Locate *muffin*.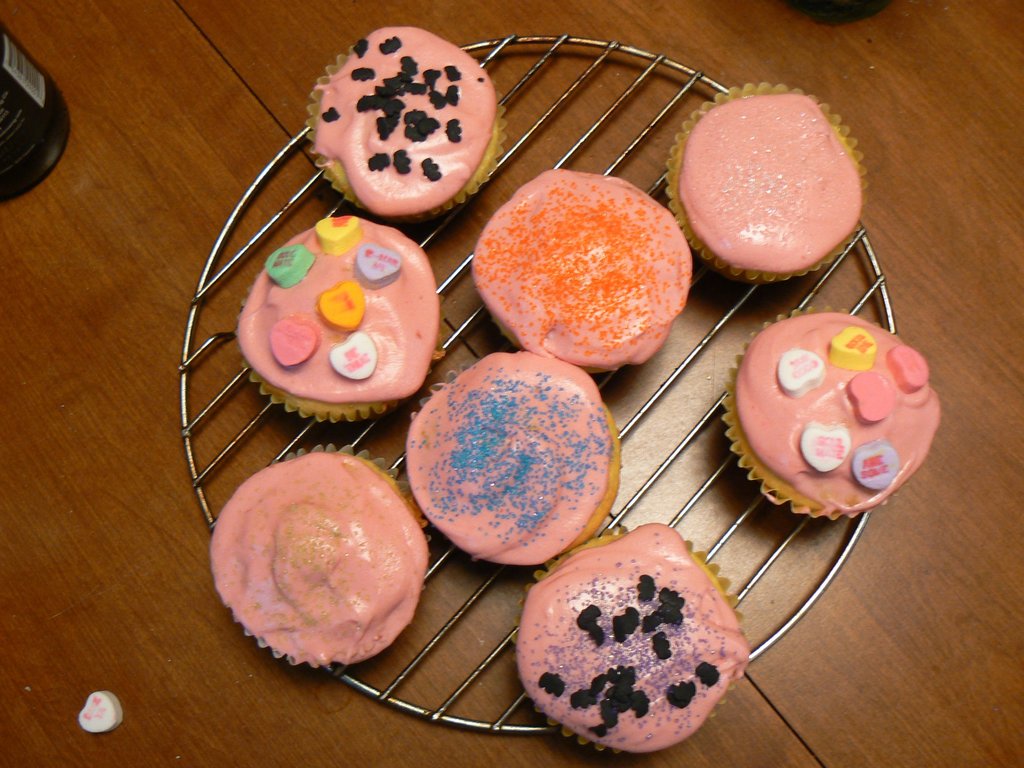
Bounding box: 721:309:948:521.
